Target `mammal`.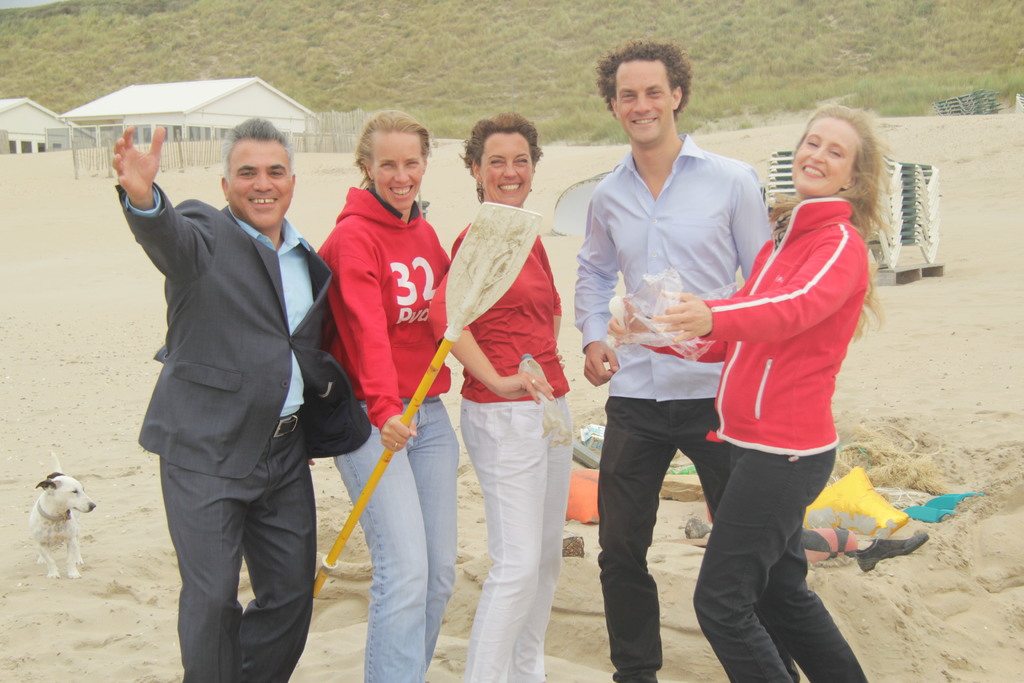
Target region: bbox(29, 448, 97, 580).
